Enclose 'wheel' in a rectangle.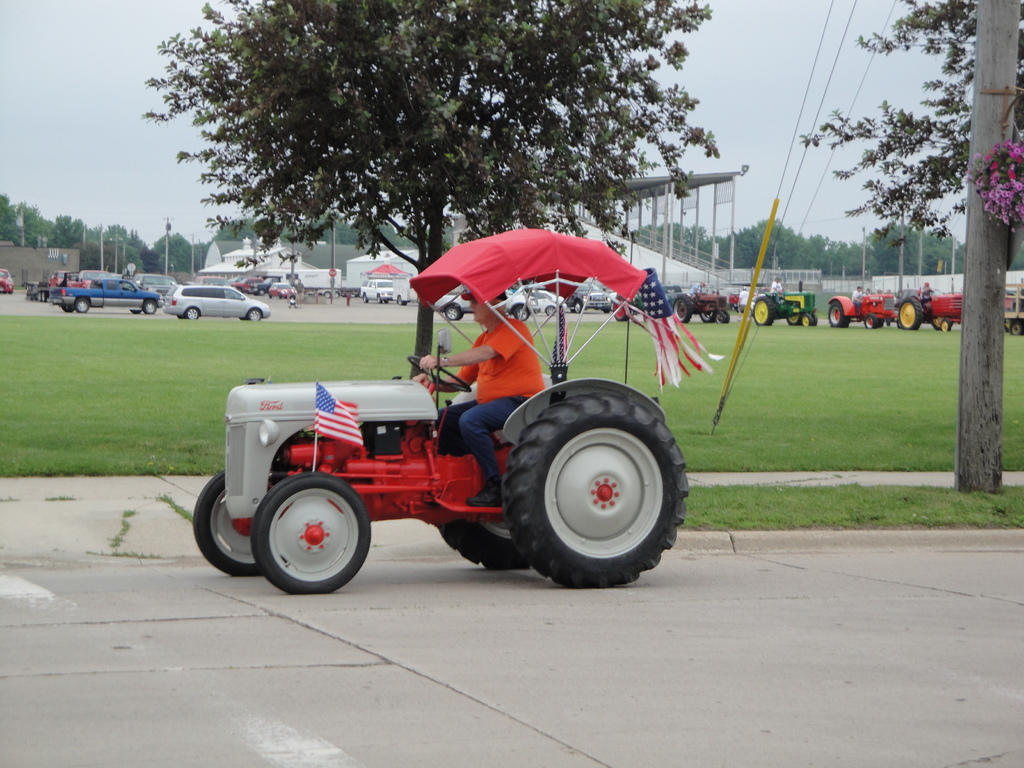
crop(1011, 319, 1023, 333).
